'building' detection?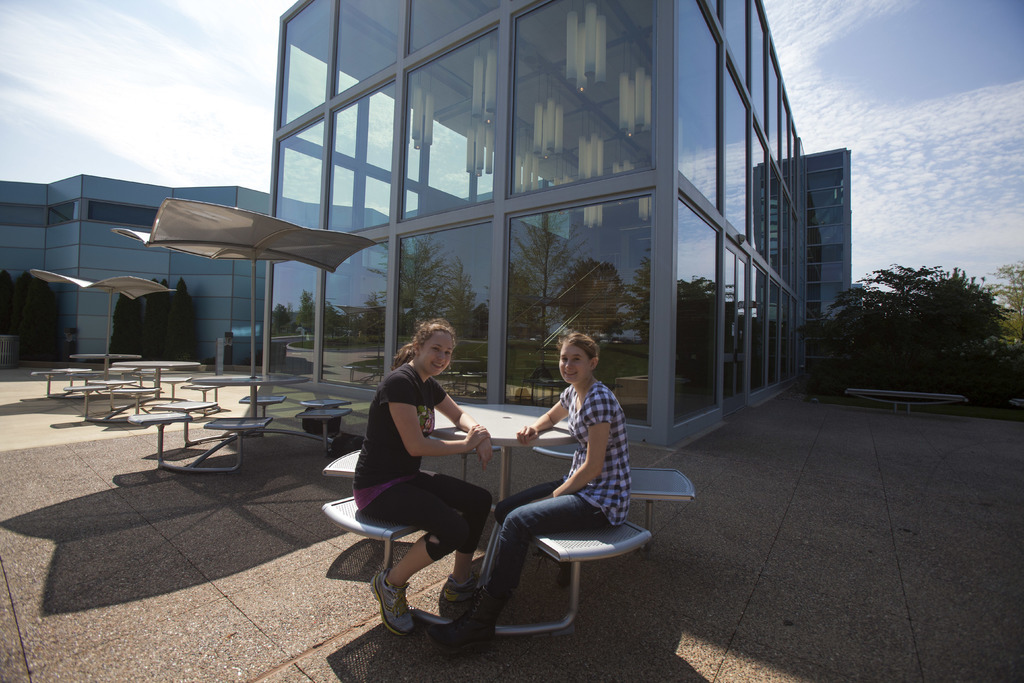
0, 176, 390, 367
